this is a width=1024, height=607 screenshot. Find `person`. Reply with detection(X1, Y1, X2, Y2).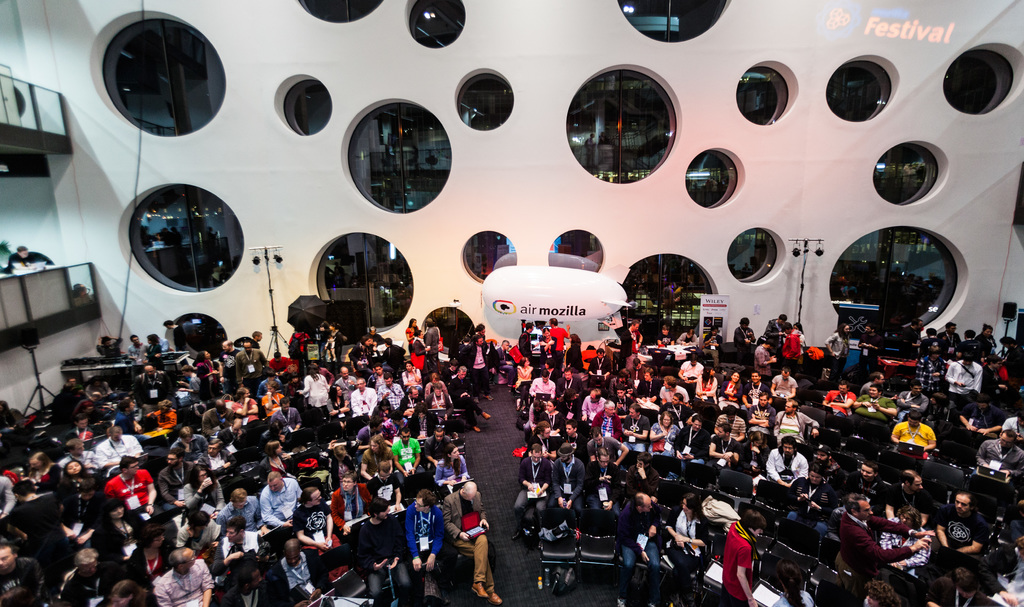
detection(617, 384, 634, 412).
